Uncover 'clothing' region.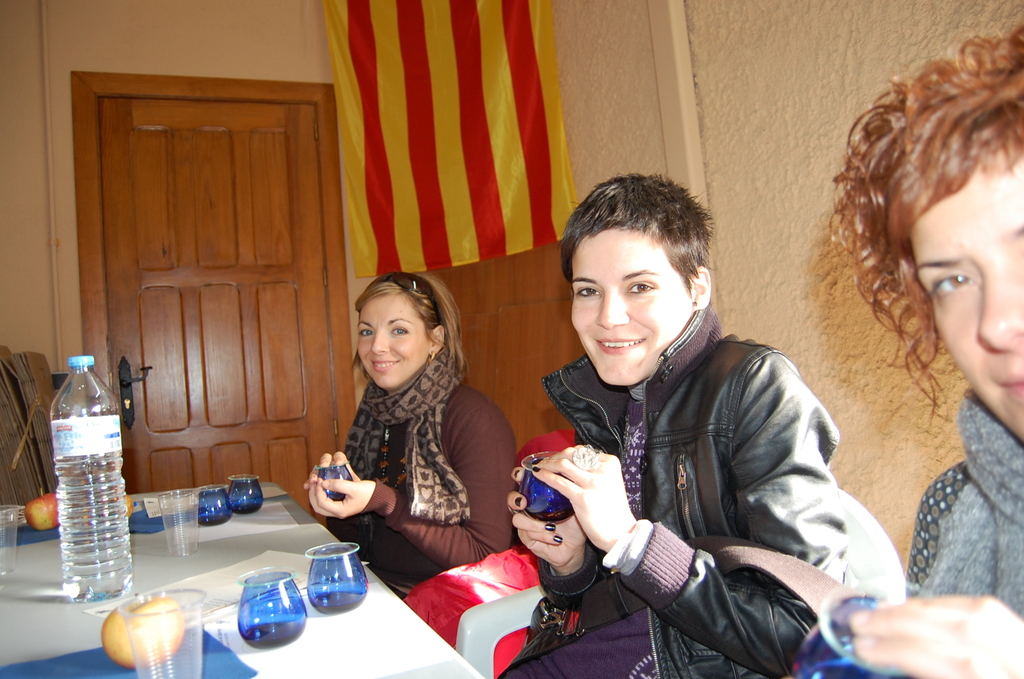
Uncovered: {"x1": 349, "y1": 350, "x2": 513, "y2": 597}.
